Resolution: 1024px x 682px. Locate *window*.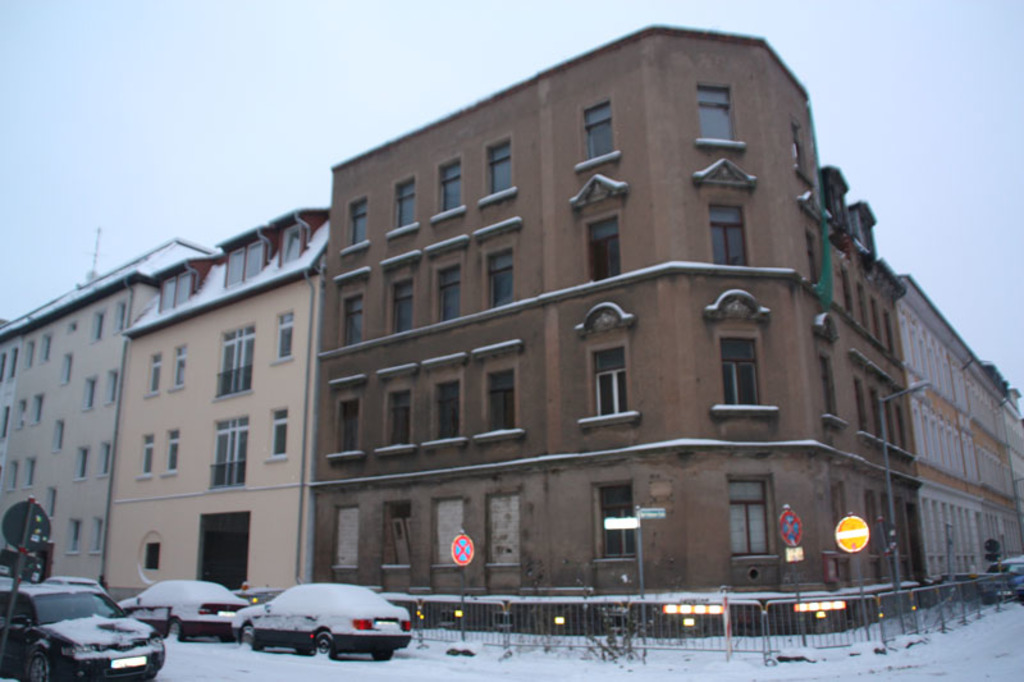
x1=67, y1=321, x2=77, y2=333.
